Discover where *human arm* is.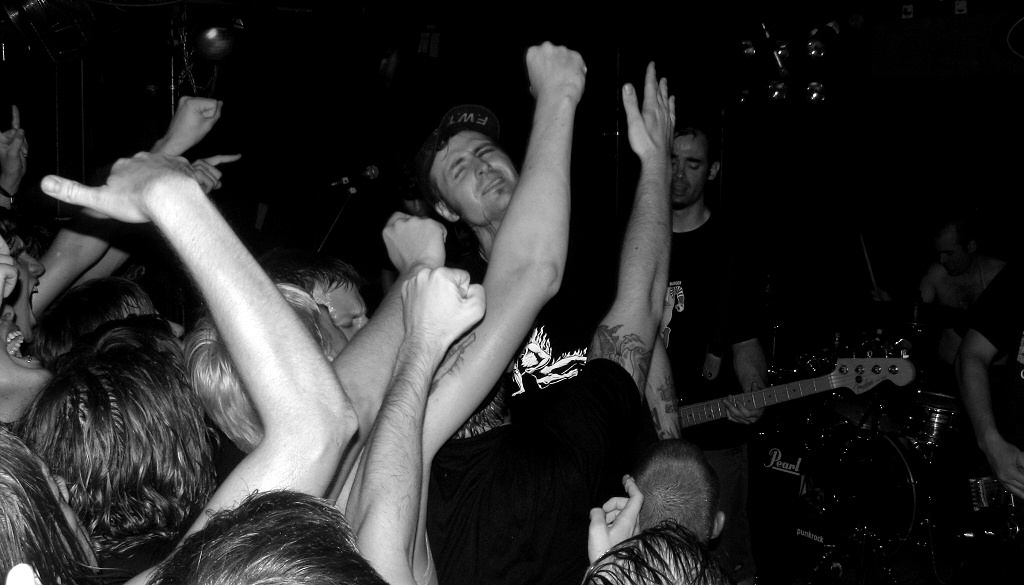
Discovered at [left=331, top=210, right=448, bottom=505].
